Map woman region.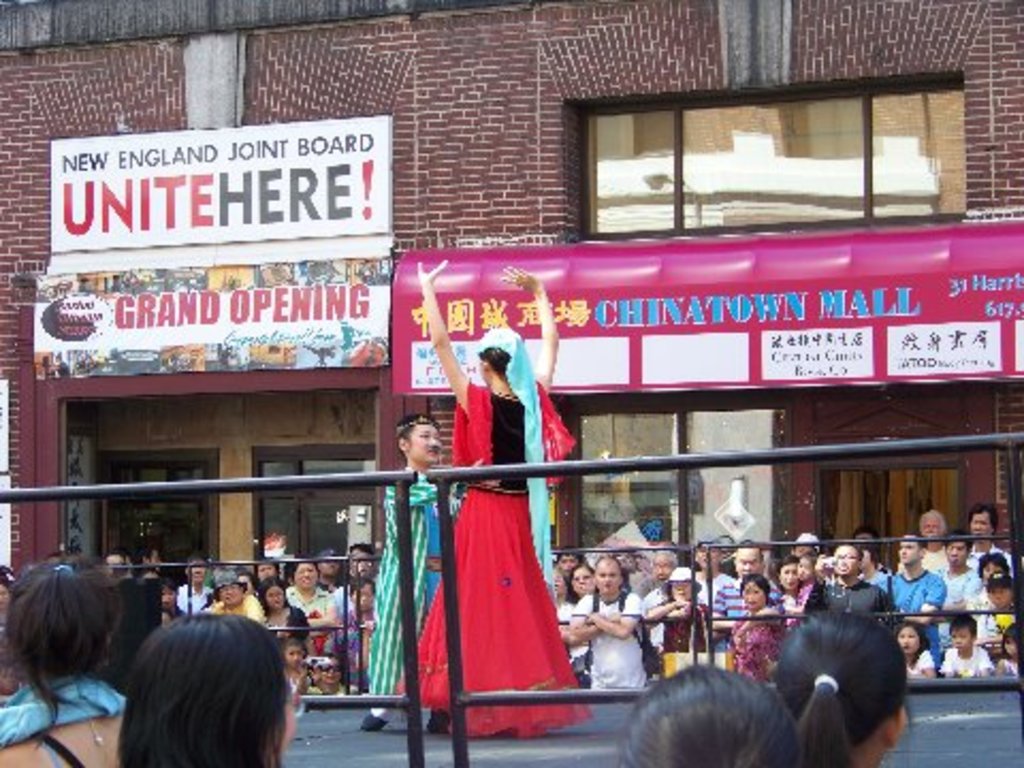
Mapped to l=730, t=578, r=781, b=676.
